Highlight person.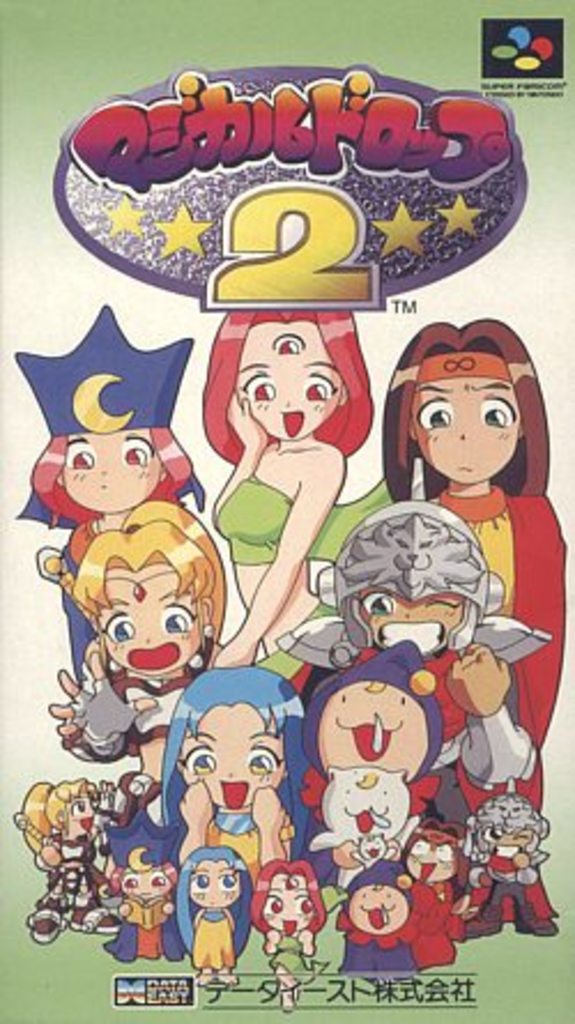
Highlighted region: left=23, top=755, right=152, bottom=941.
